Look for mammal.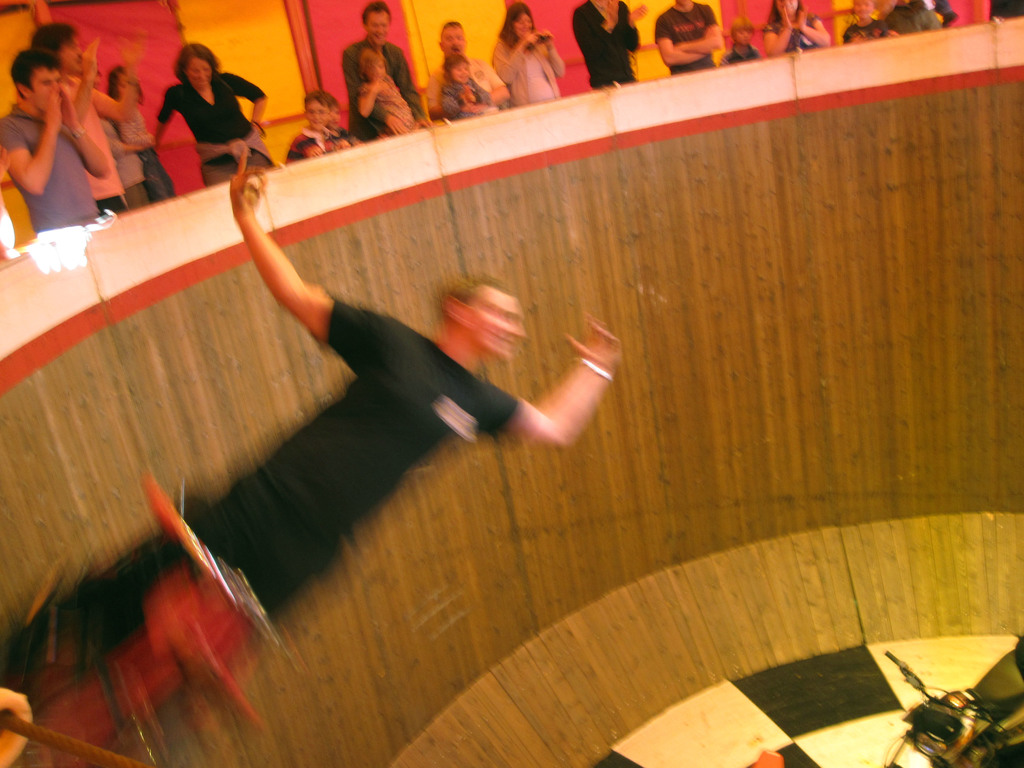
Found: [x1=330, y1=93, x2=355, y2=143].
